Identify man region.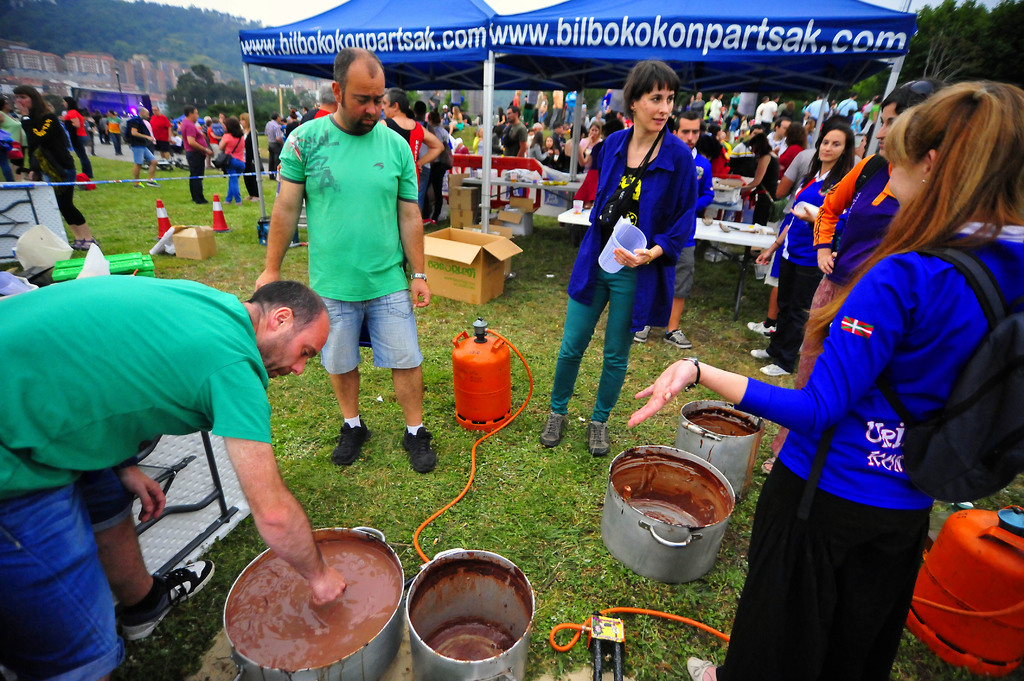
Region: rect(633, 109, 716, 348).
